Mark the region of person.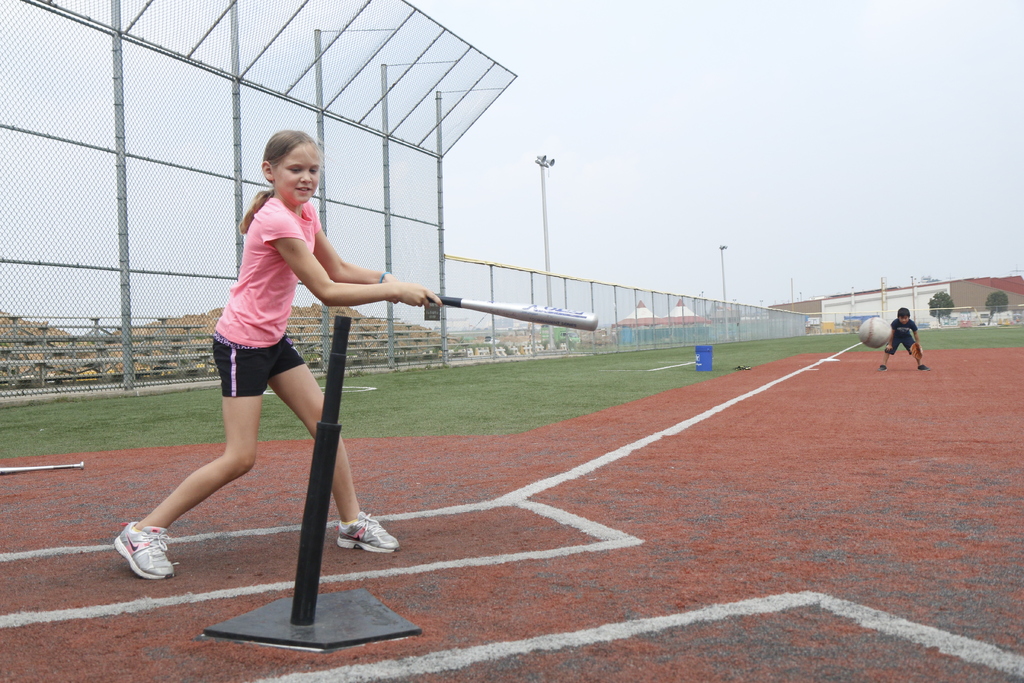
Region: bbox=(191, 133, 413, 635).
